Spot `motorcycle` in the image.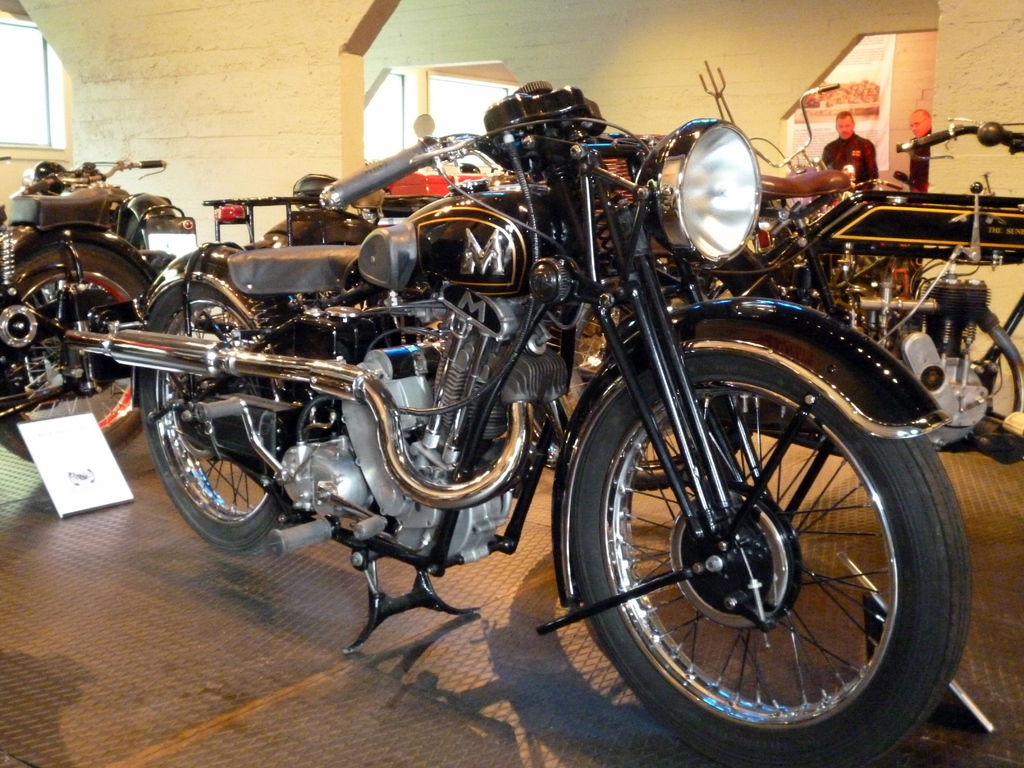
`motorcycle` found at <bbox>555, 120, 1023, 490</bbox>.
